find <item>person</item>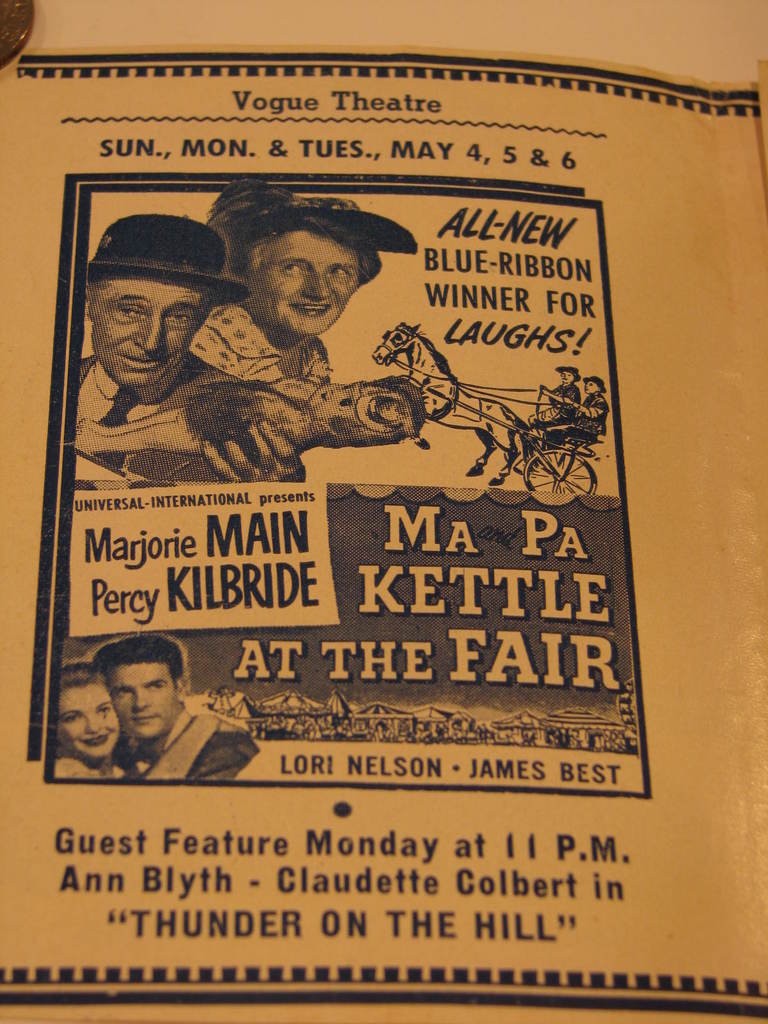
[95, 631, 259, 783]
